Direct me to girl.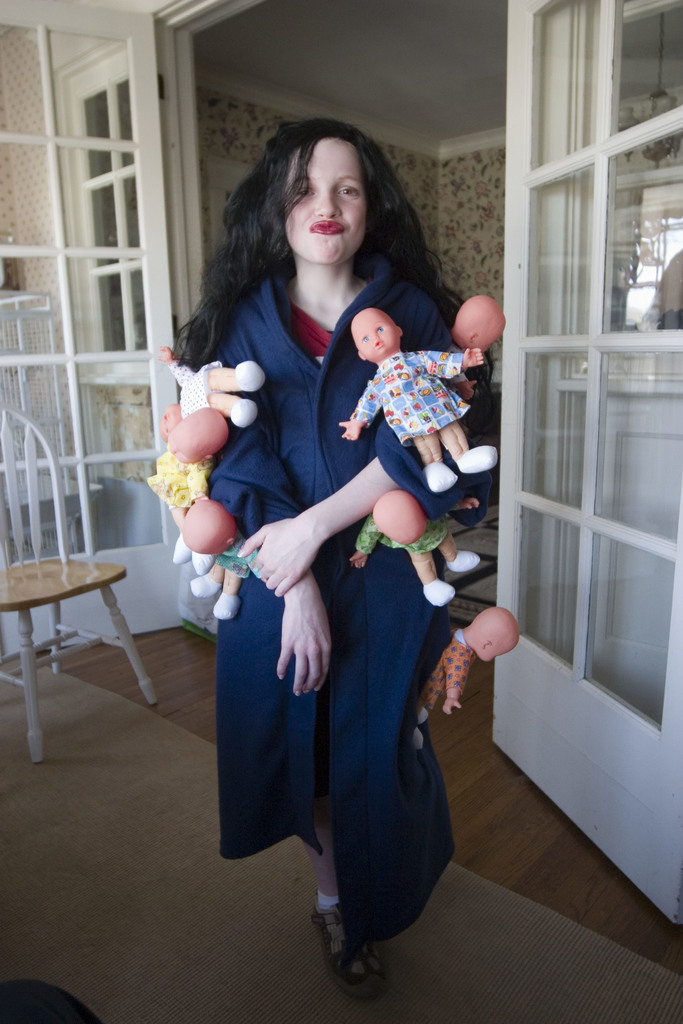
Direction: bbox=[163, 108, 501, 1002].
